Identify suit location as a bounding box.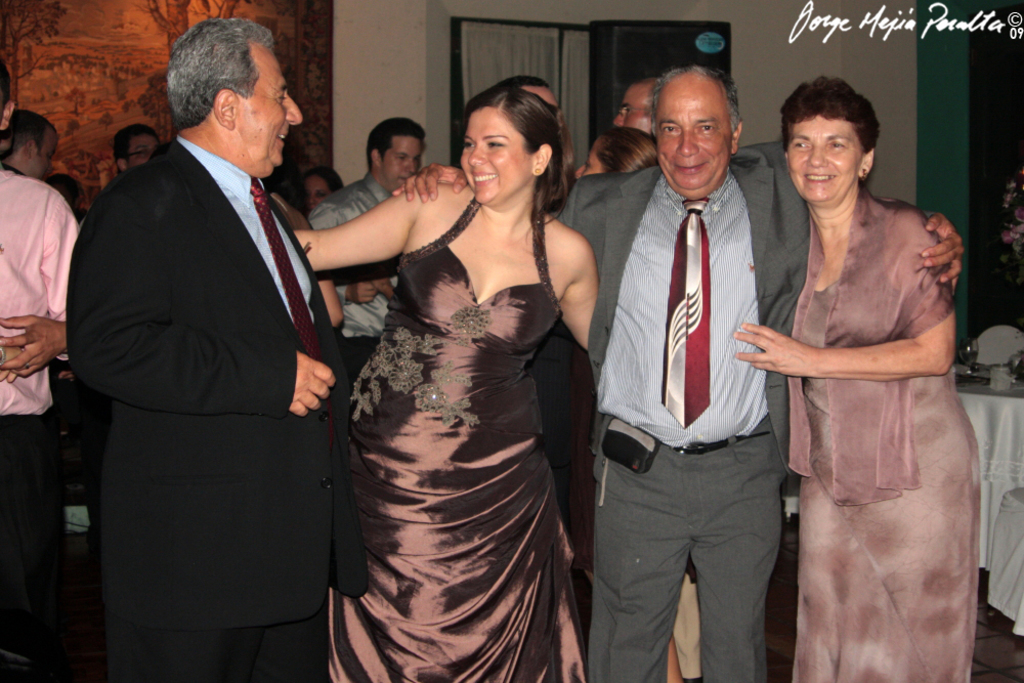
region(548, 144, 814, 682).
